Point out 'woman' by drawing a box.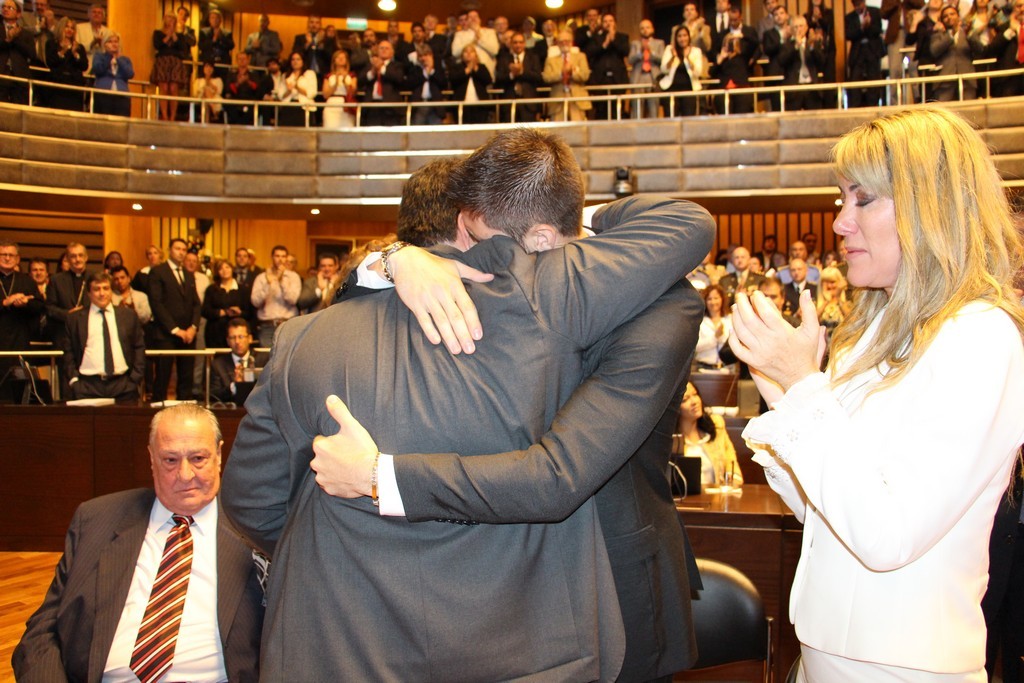
(448,47,493,126).
